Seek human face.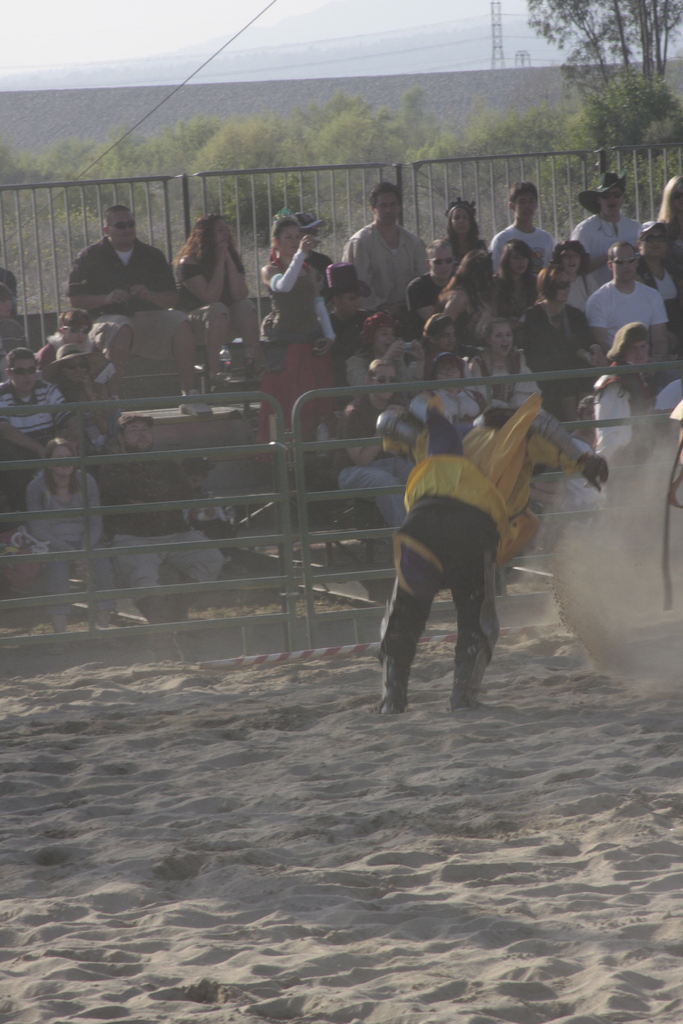
{"x1": 383, "y1": 435, "x2": 402, "y2": 459}.
